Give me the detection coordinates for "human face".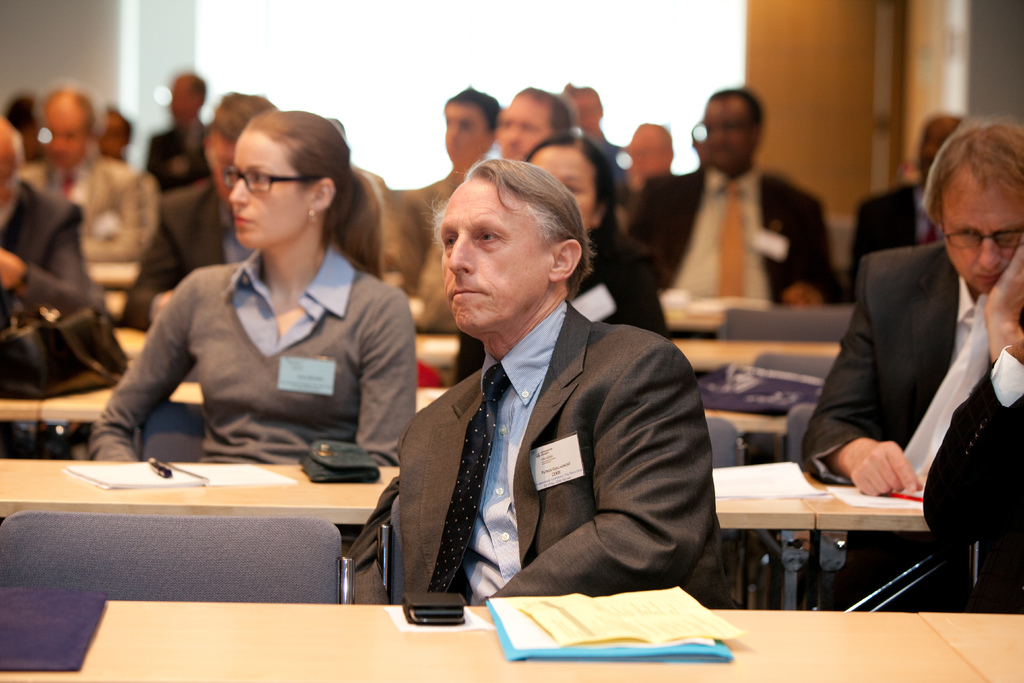
region(530, 143, 597, 225).
